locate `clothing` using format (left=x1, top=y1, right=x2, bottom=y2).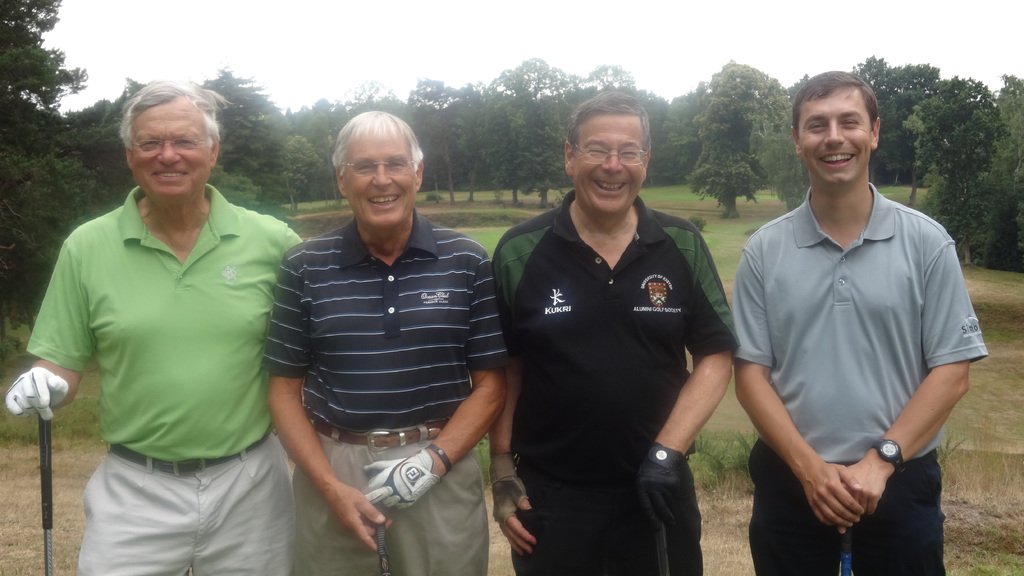
(left=732, top=186, right=988, bottom=575).
